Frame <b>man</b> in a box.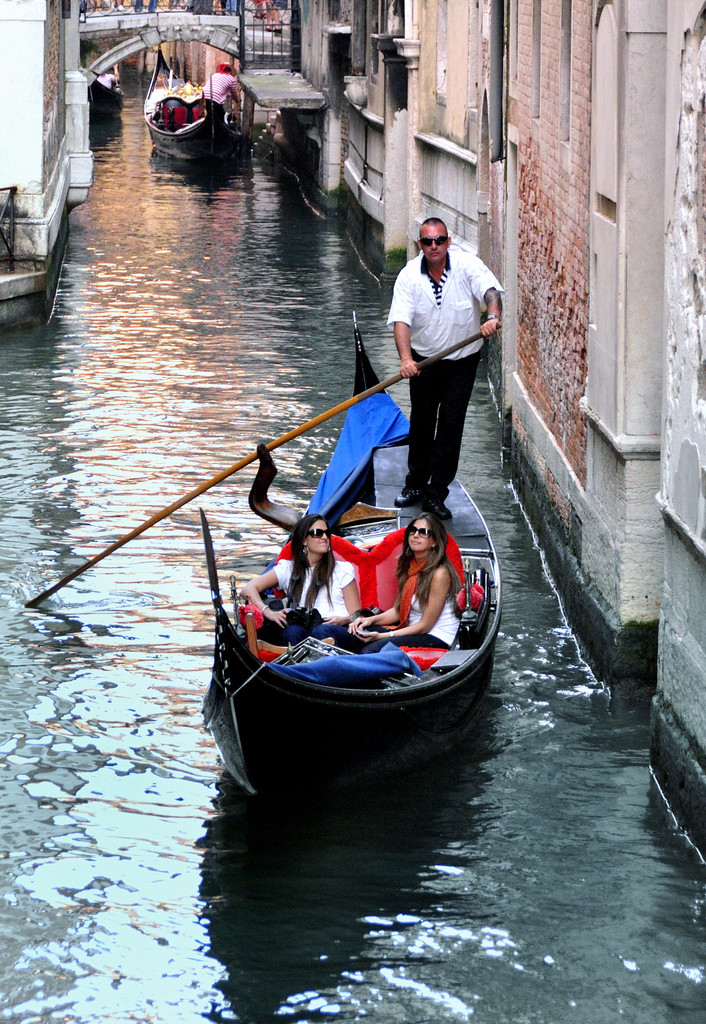
select_region(383, 209, 501, 518).
